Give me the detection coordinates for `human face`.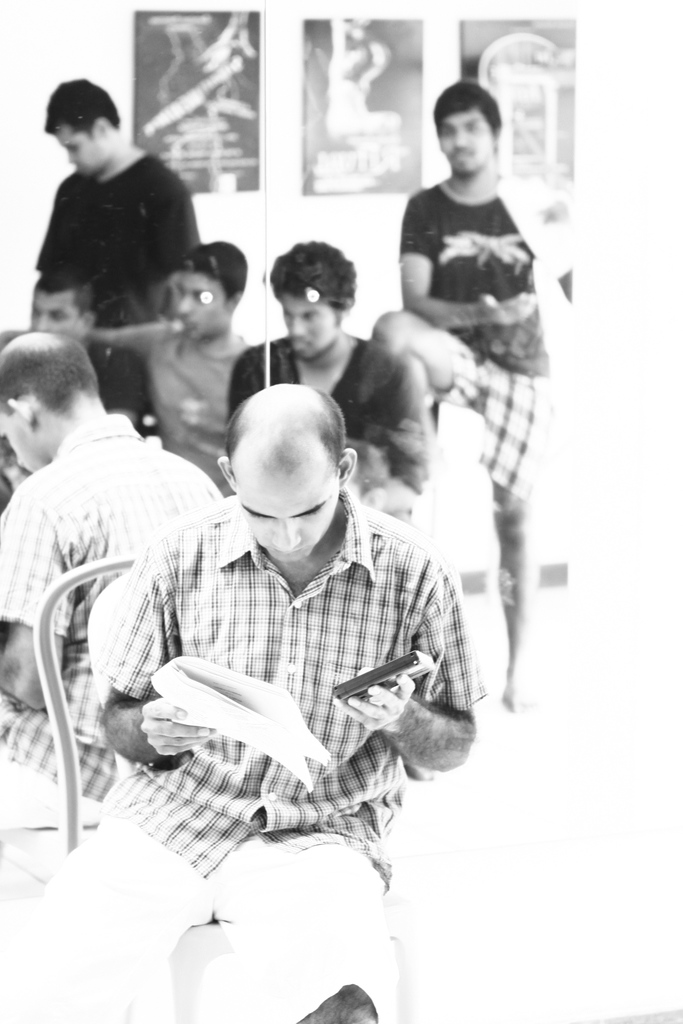
Rect(236, 471, 344, 554).
